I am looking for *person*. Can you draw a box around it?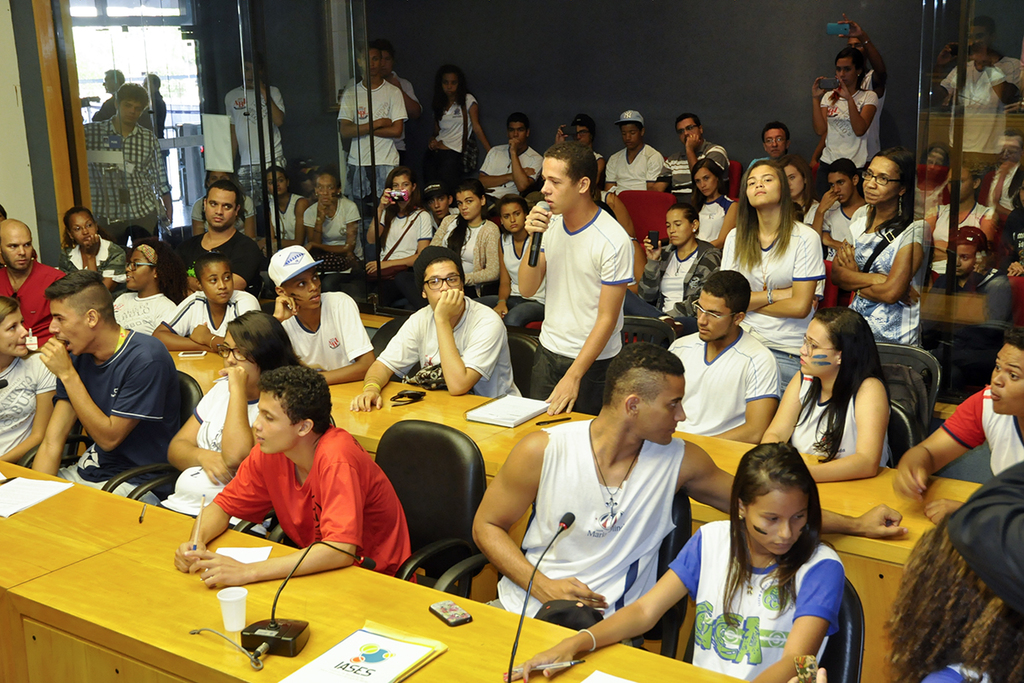
Sure, the bounding box is {"left": 837, "top": 17, "right": 890, "bottom": 111}.
